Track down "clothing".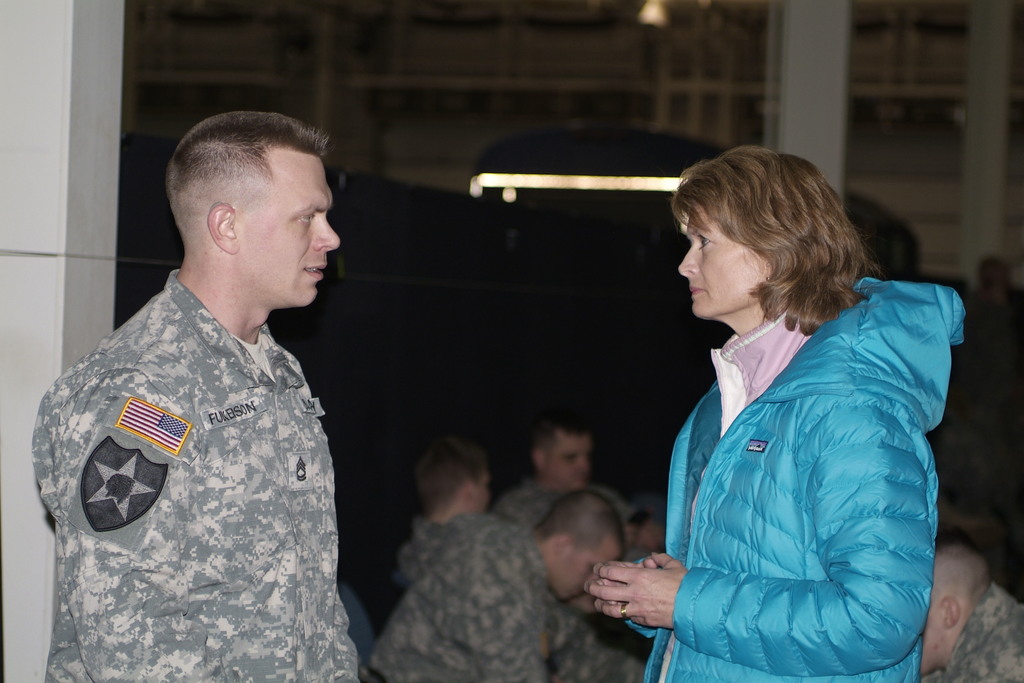
Tracked to [358, 477, 1023, 682].
